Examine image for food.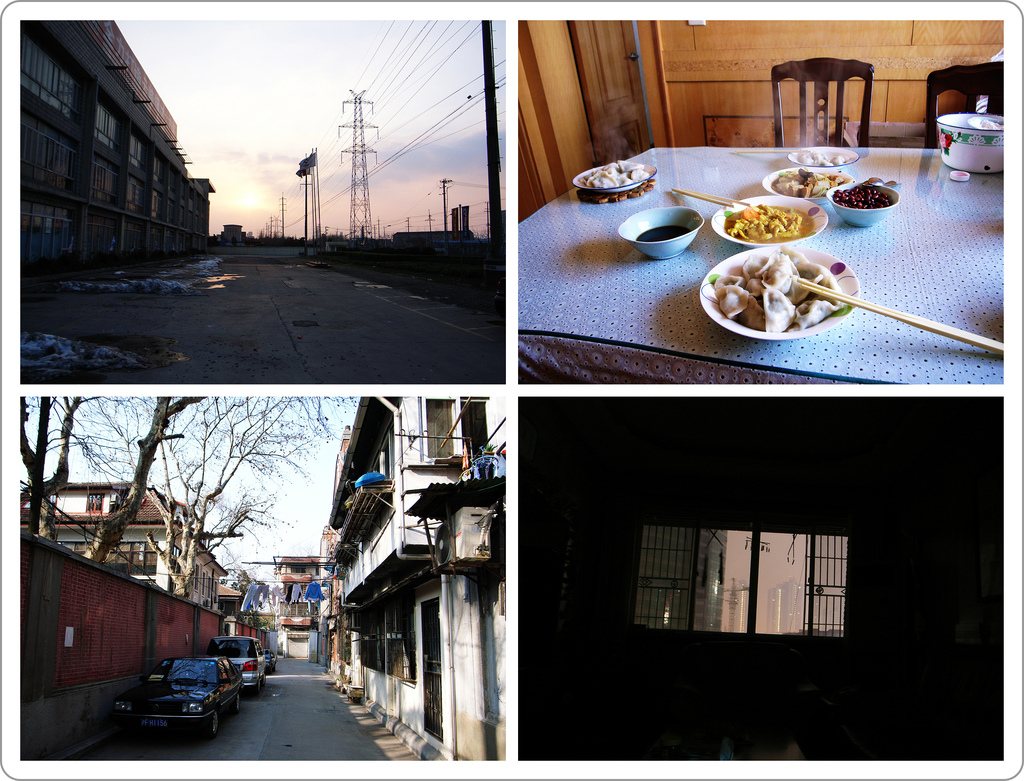
Examination result: [794, 148, 849, 165].
